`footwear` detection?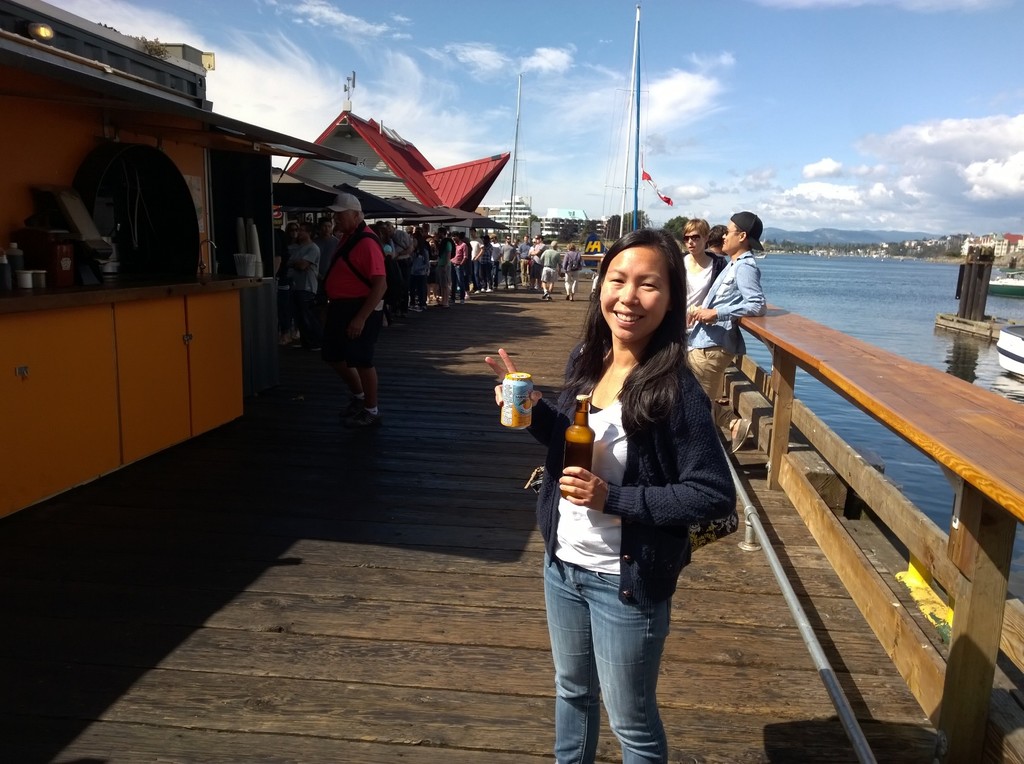
bbox(449, 297, 456, 305)
